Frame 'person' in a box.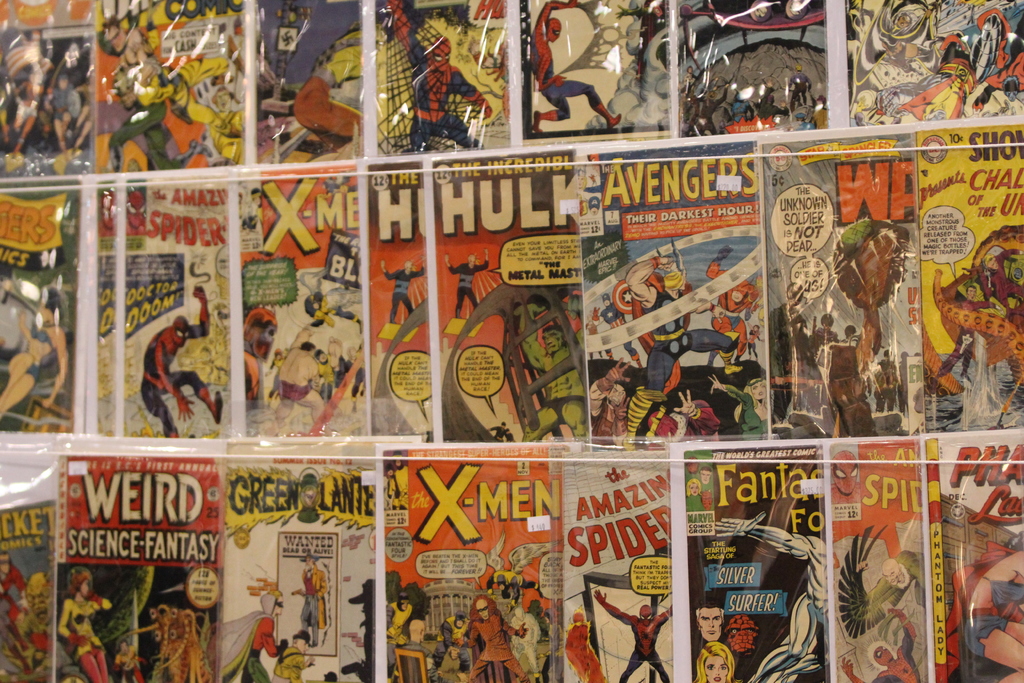
938:286:990:390.
